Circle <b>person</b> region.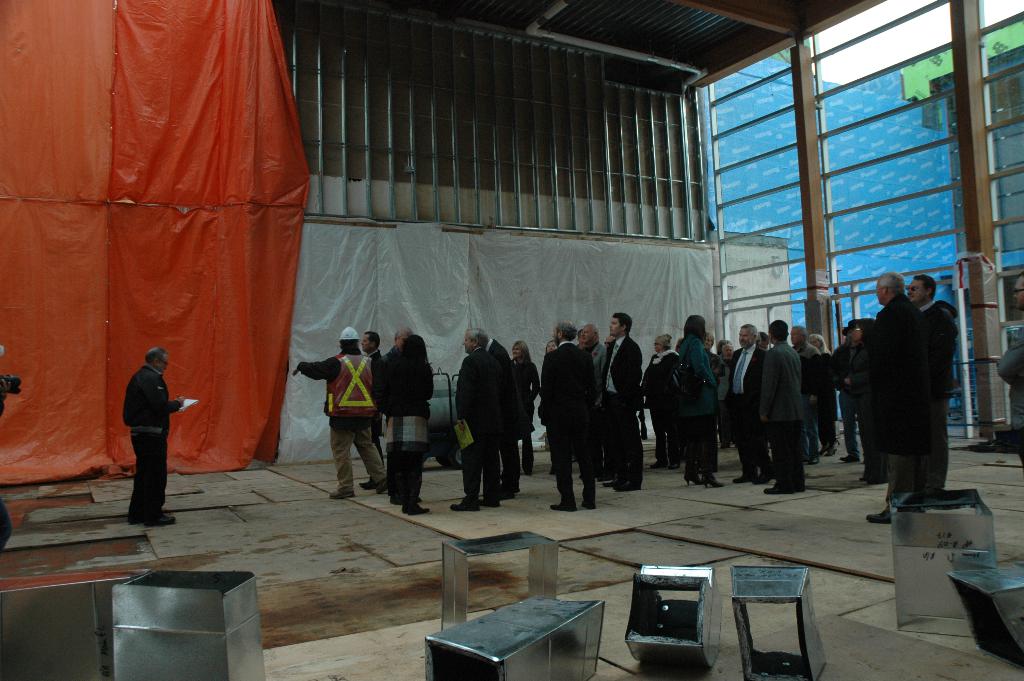
Region: bbox=(104, 331, 175, 527).
